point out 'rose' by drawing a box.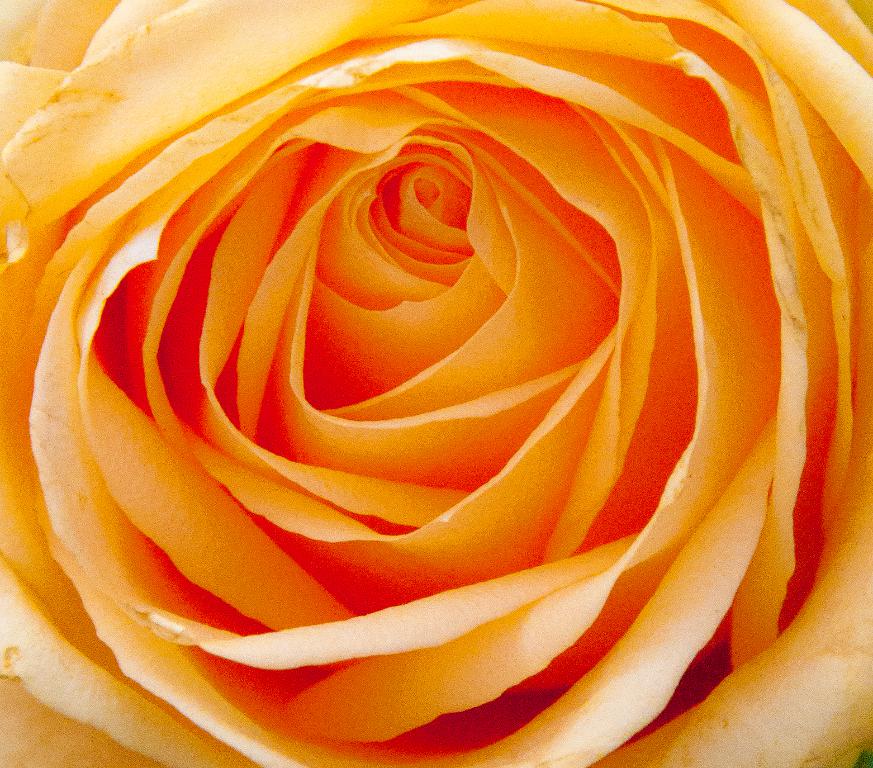
l=0, t=0, r=872, b=767.
